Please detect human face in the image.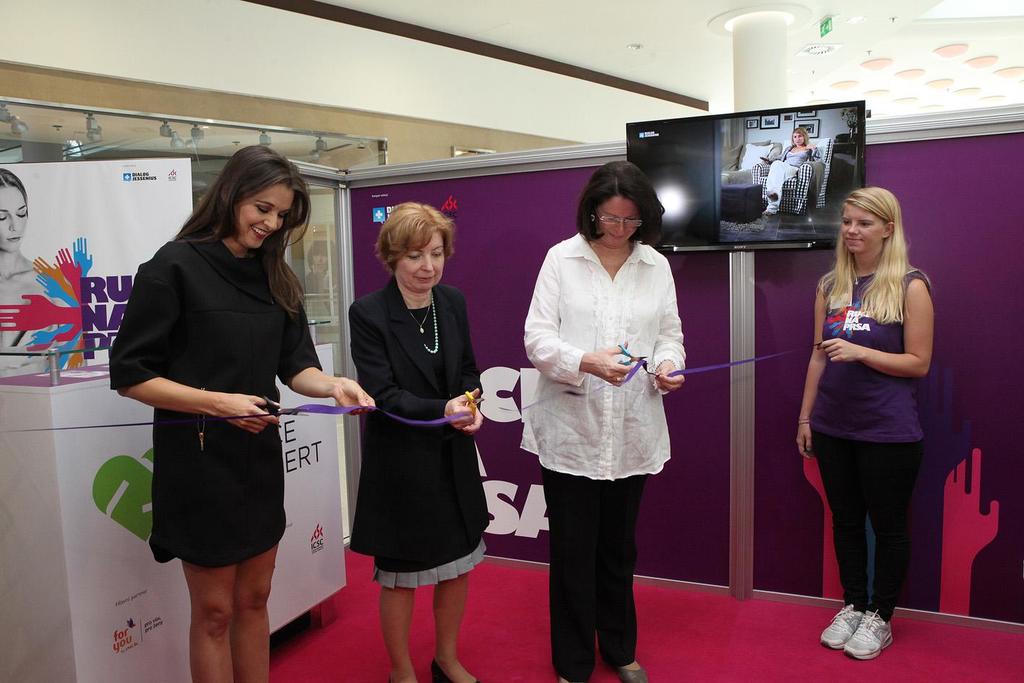
x1=843, y1=201, x2=884, y2=252.
